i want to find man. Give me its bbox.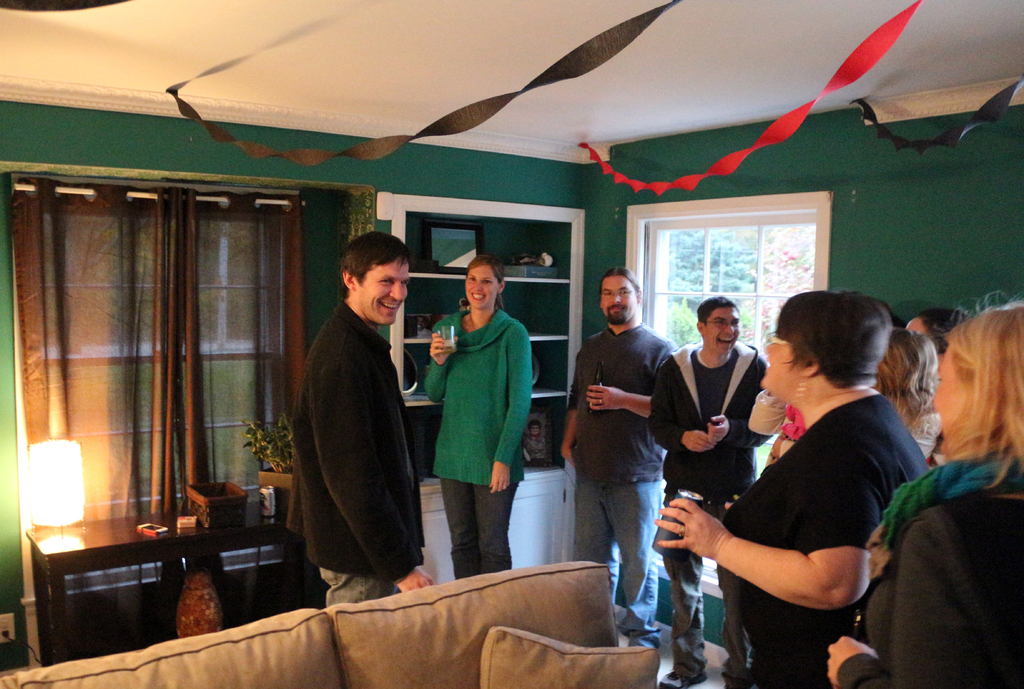
289:231:470:599.
